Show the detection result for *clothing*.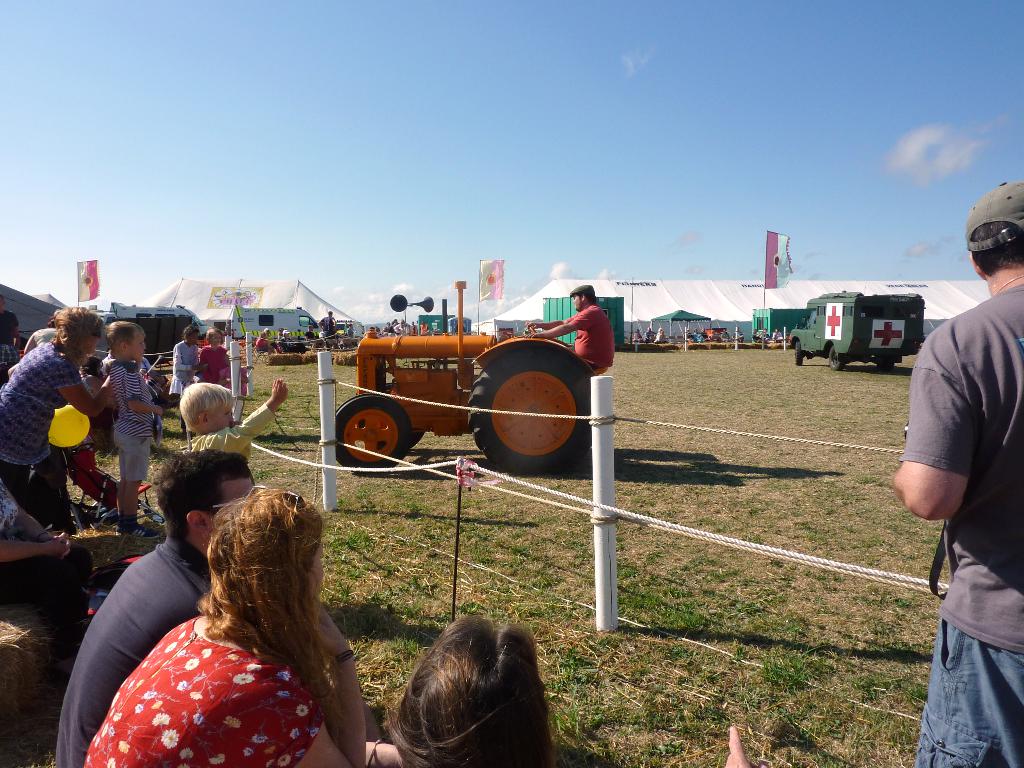
left=0, top=339, right=88, bottom=514.
